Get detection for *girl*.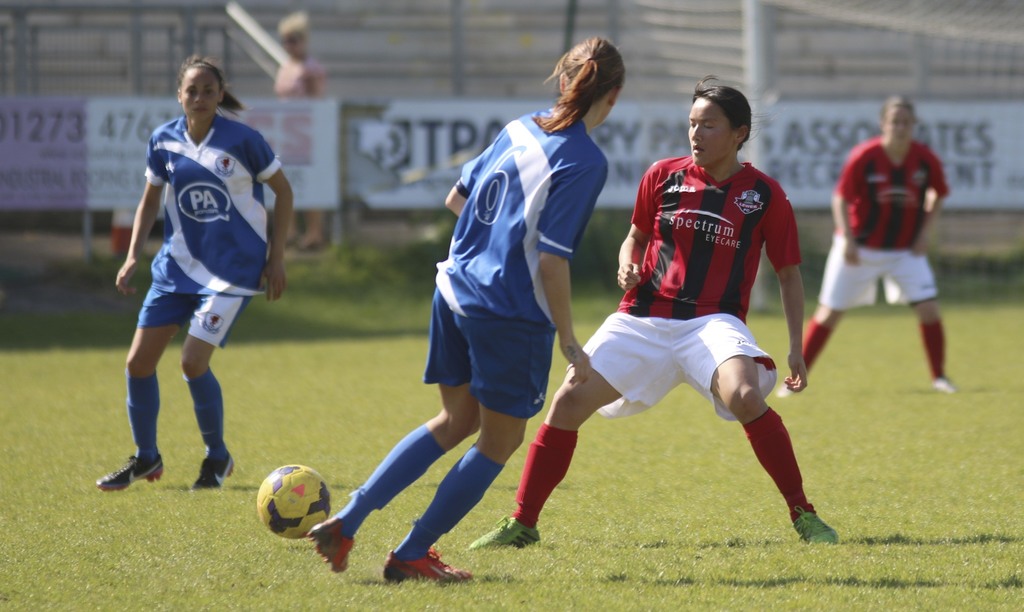
Detection: [96,52,293,492].
